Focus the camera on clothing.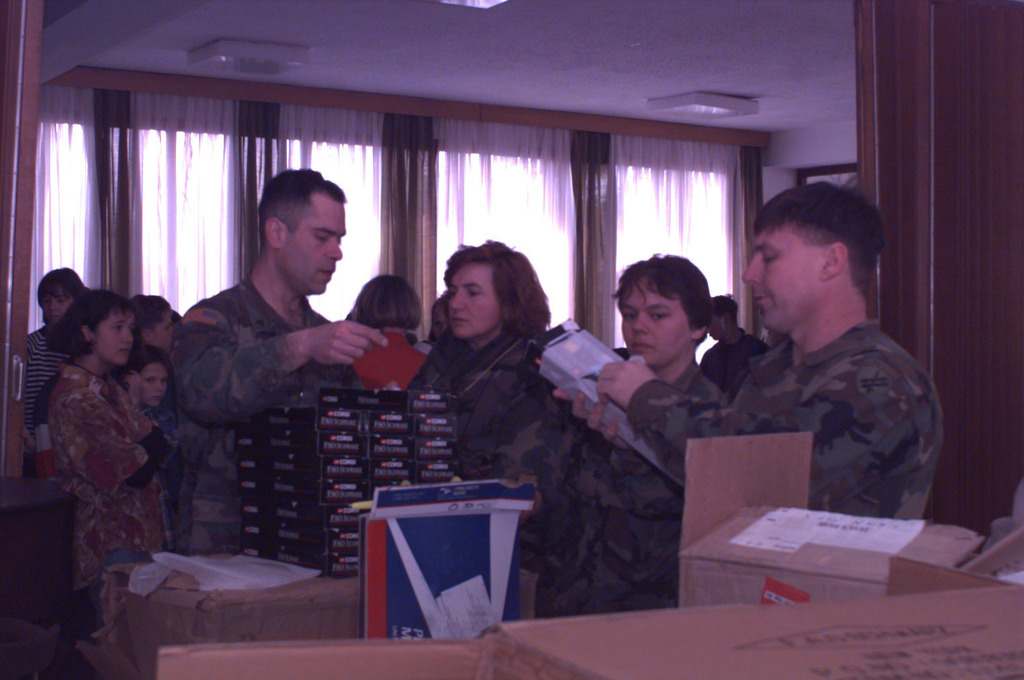
Focus region: crop(637, 310, 947, 521).
